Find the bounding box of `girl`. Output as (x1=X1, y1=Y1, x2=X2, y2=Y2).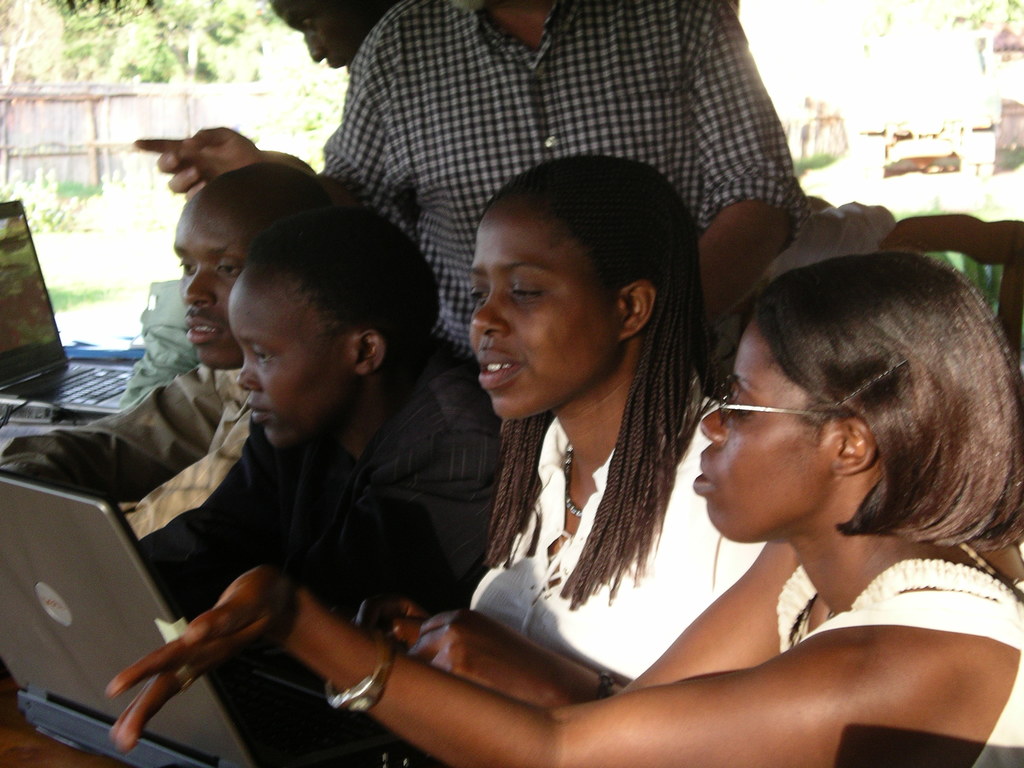
(x1=349, y1=148, x2=769, y2=715).
